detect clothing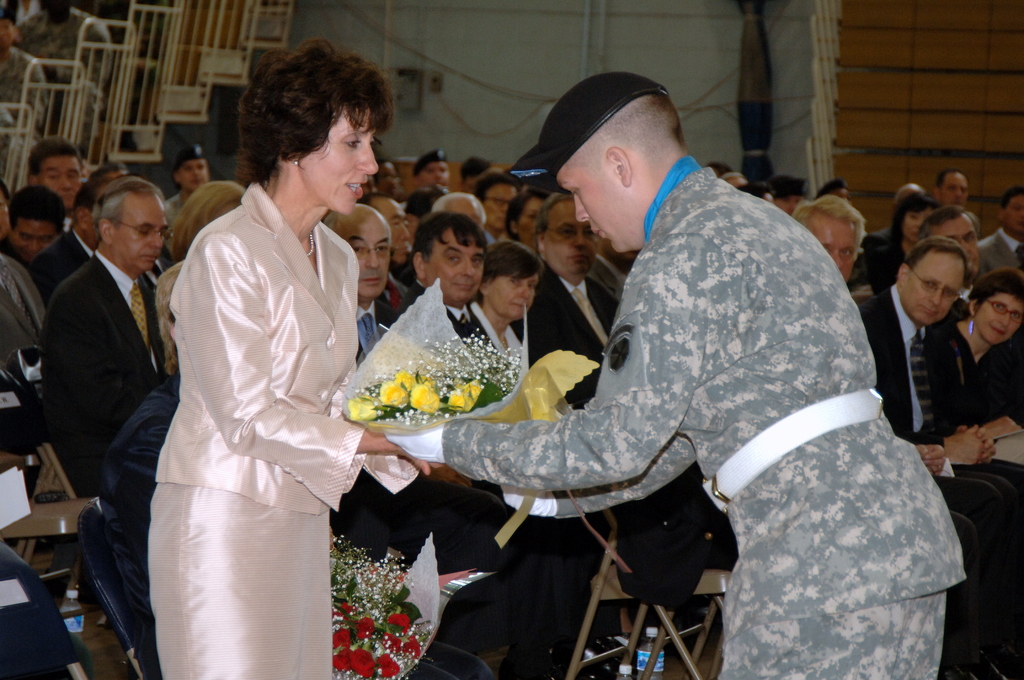
box(859, 291, 948, 462)
